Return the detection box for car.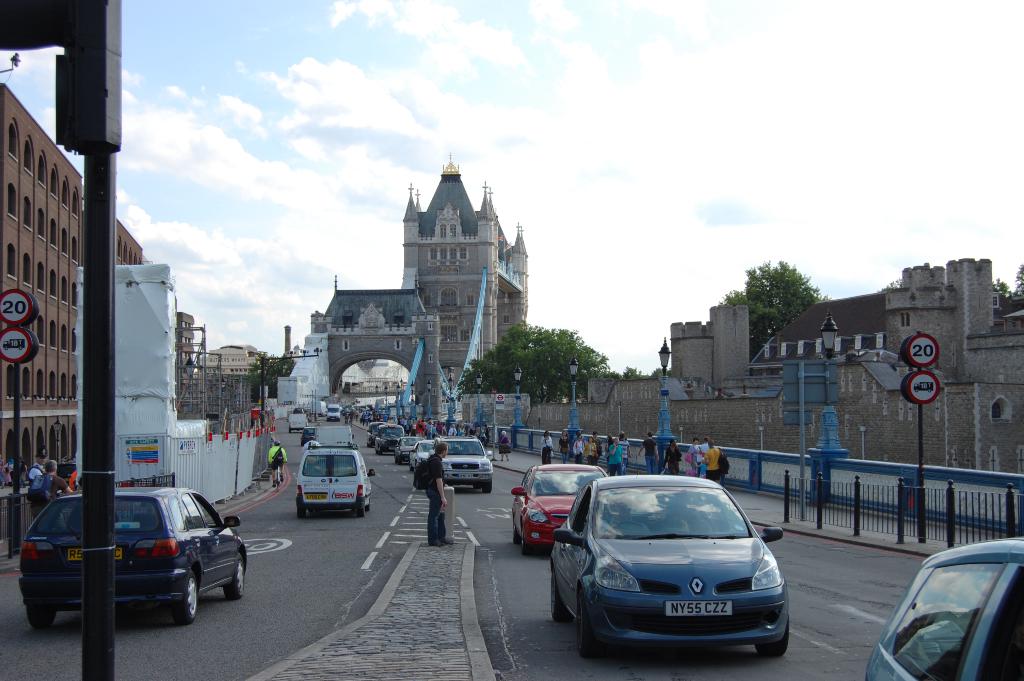
405 434 442 473.
